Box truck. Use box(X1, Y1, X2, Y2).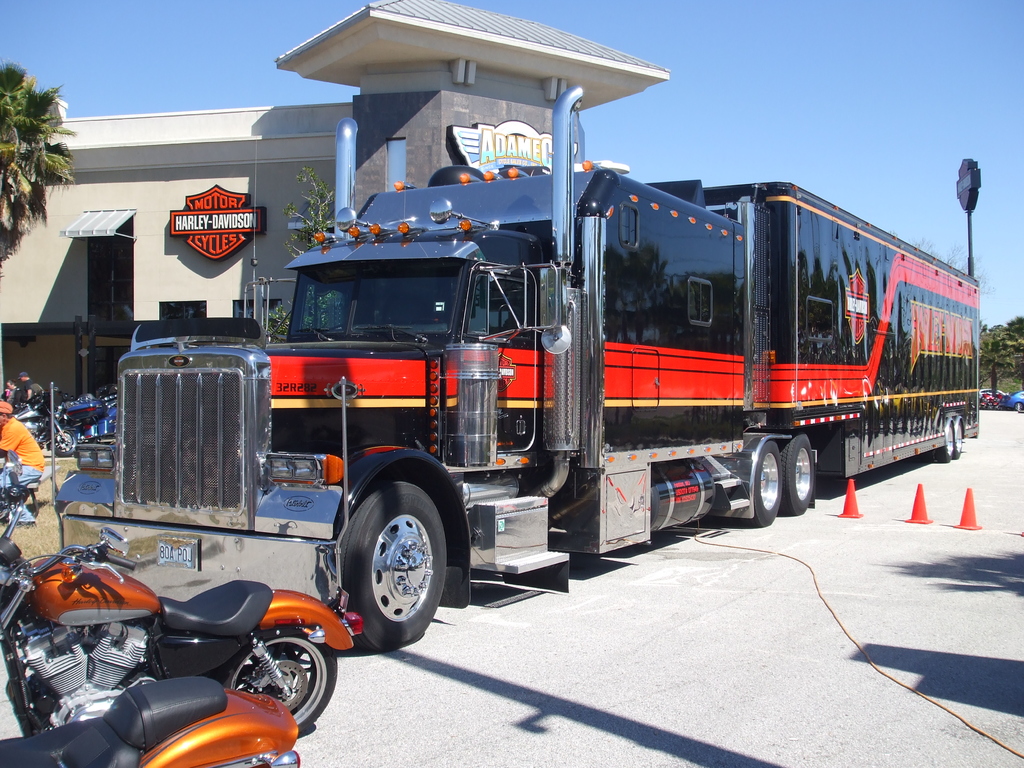
box(102, 107, 967, 650).
